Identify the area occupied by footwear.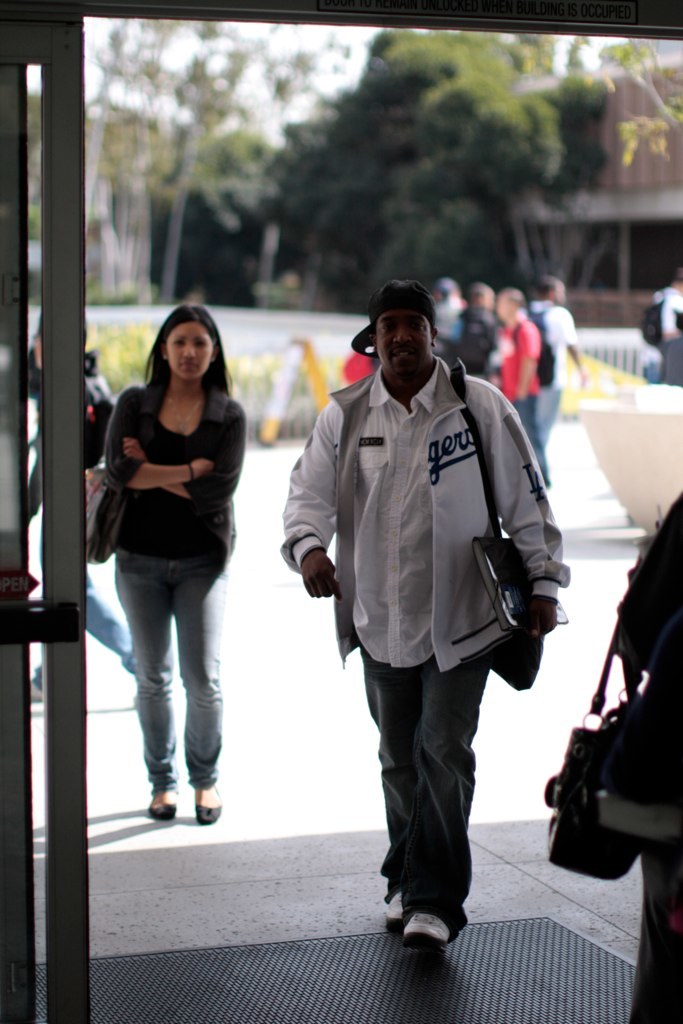
Area: bbox(146, 785, 184, 819).
